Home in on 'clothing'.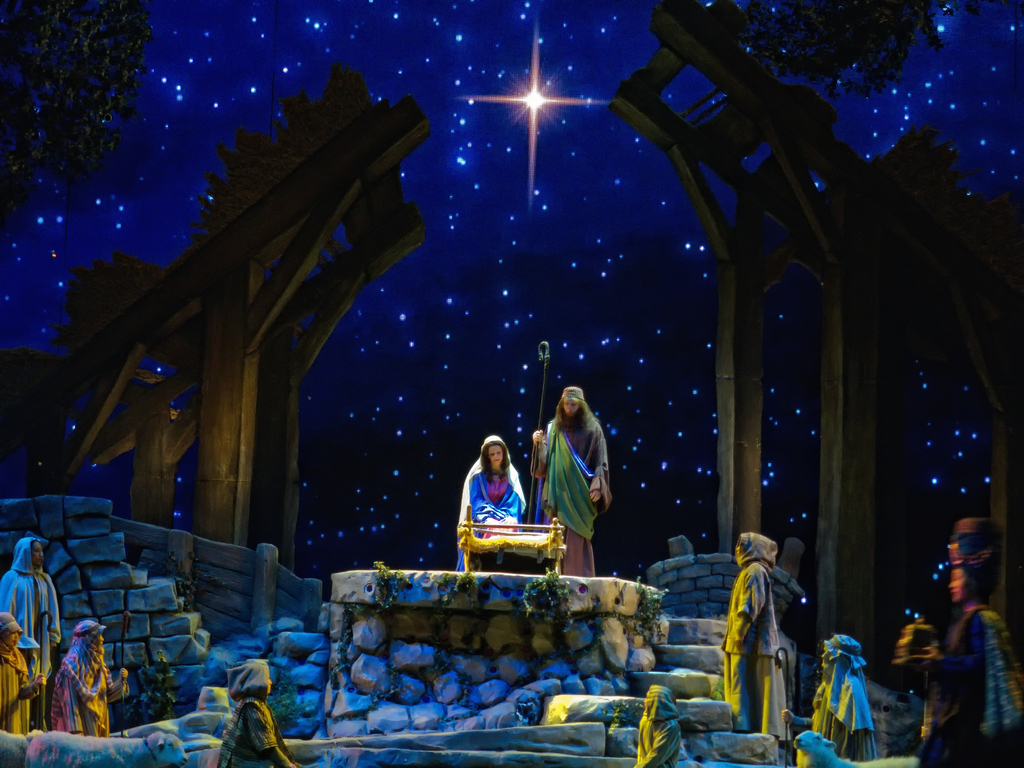
Homed in at [633,685,698,765].
